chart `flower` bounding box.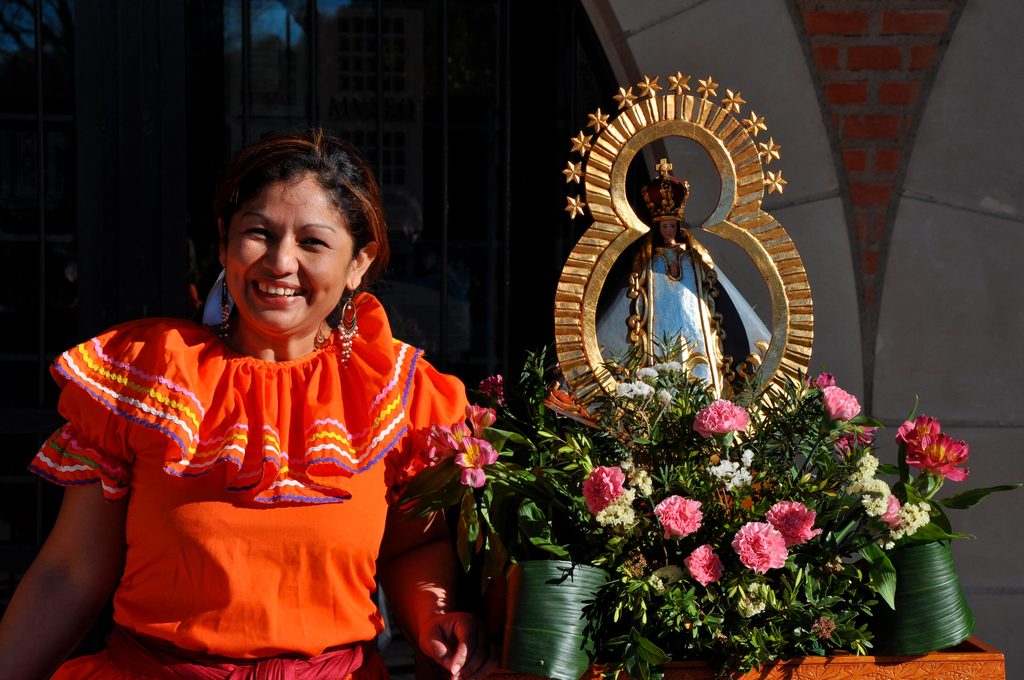
Charted: <bbox>764, 498, 819, 549</bbox>.
